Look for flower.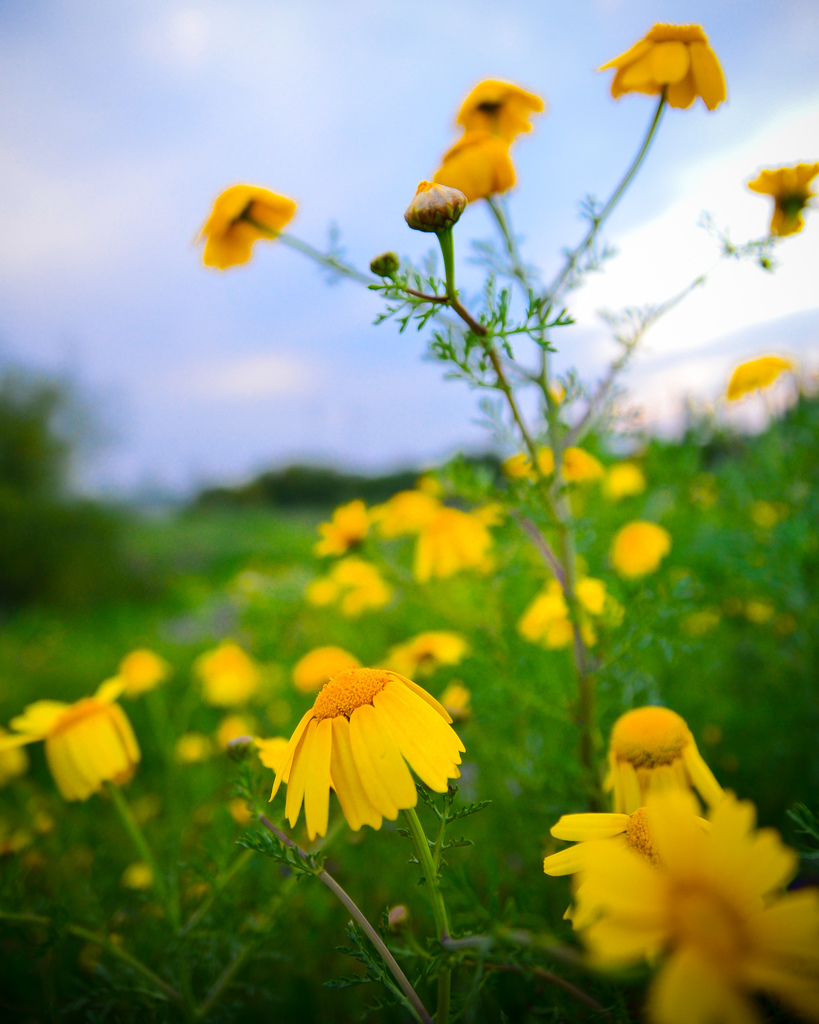
Found: l=595, t=8, r=722, b=114.
